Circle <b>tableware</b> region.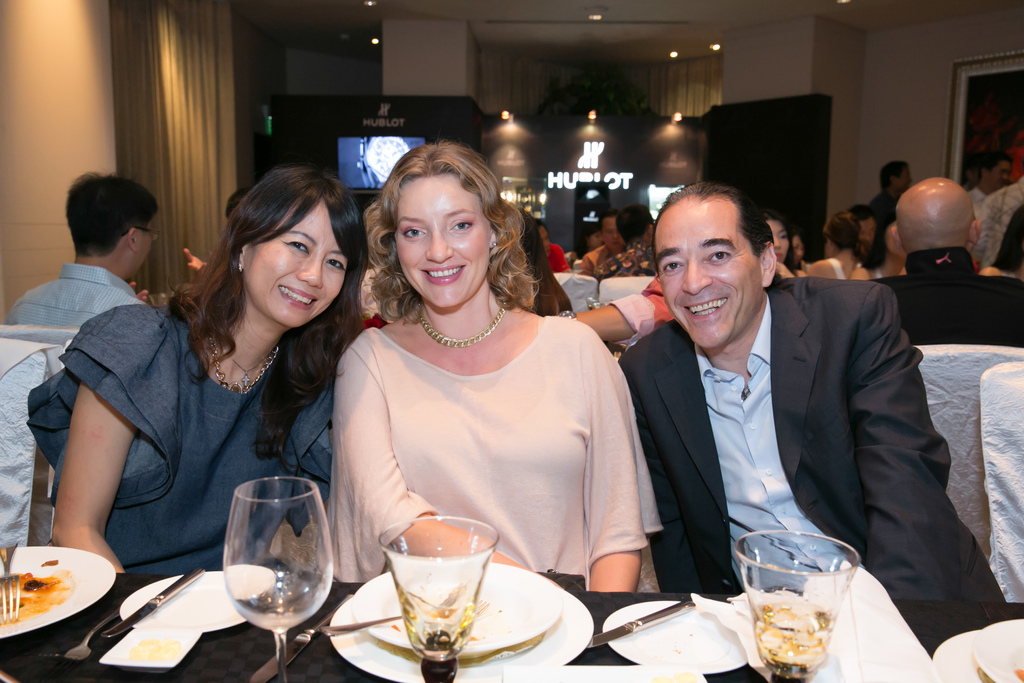
Region: crop(102, 570, 202, 641).
